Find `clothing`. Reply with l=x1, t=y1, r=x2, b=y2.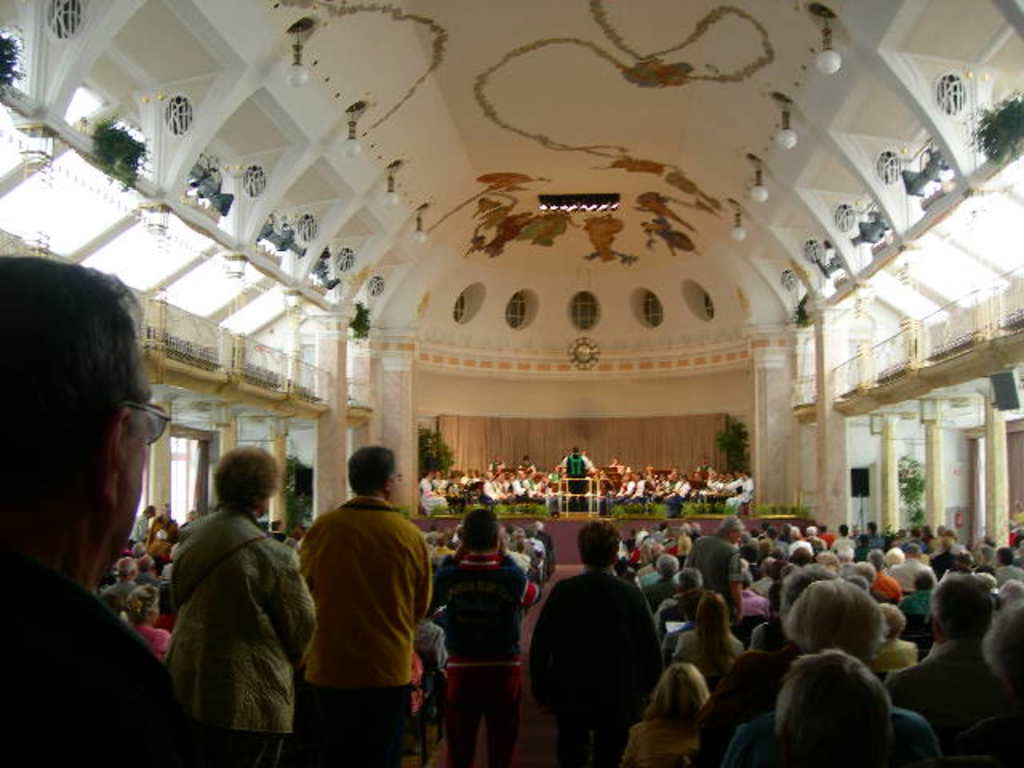
l=814, t=530, r=829, b=562.
